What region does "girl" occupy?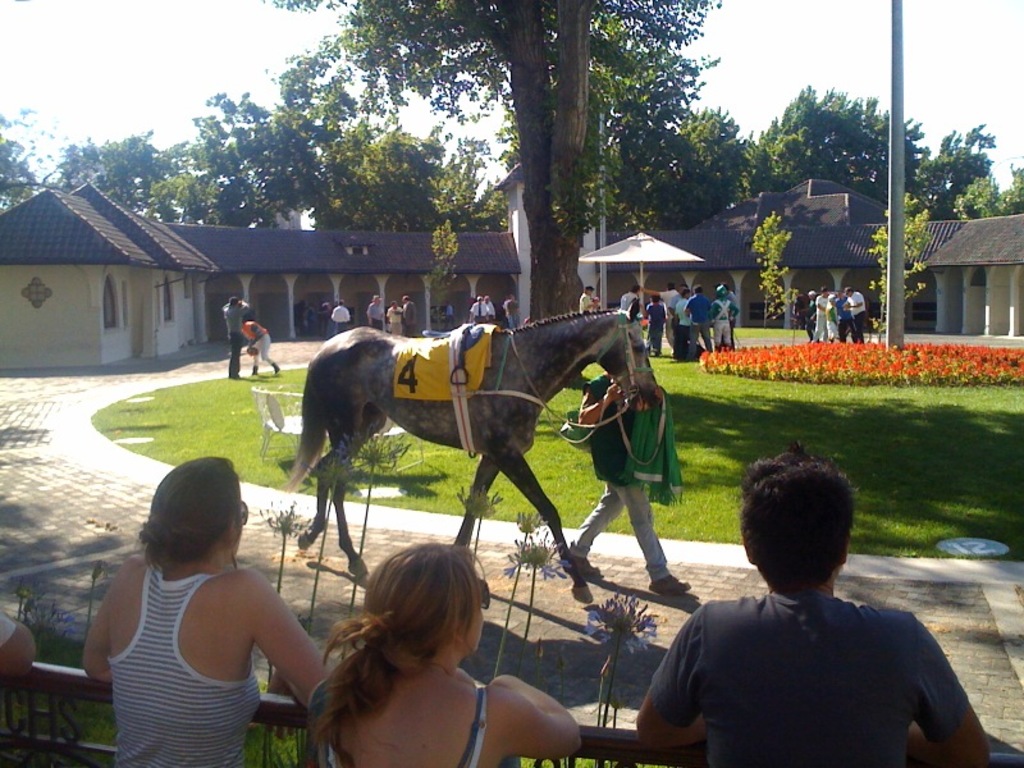
region(300, 545, 580, 767).
